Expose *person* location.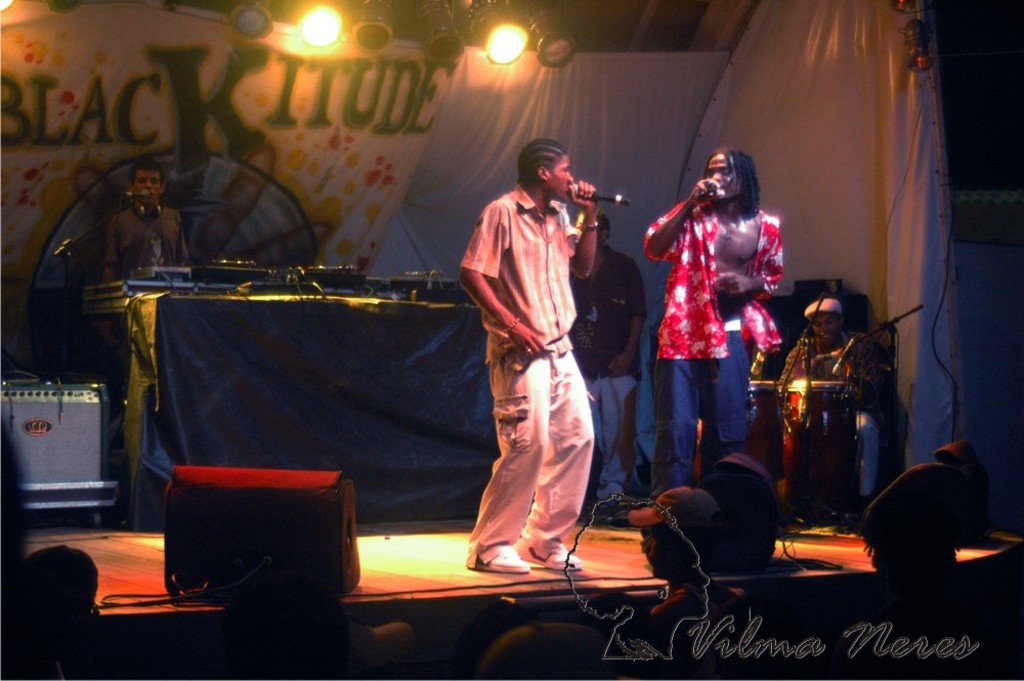
Exposed at [left=641, top=150, right=781, bottom=499].
